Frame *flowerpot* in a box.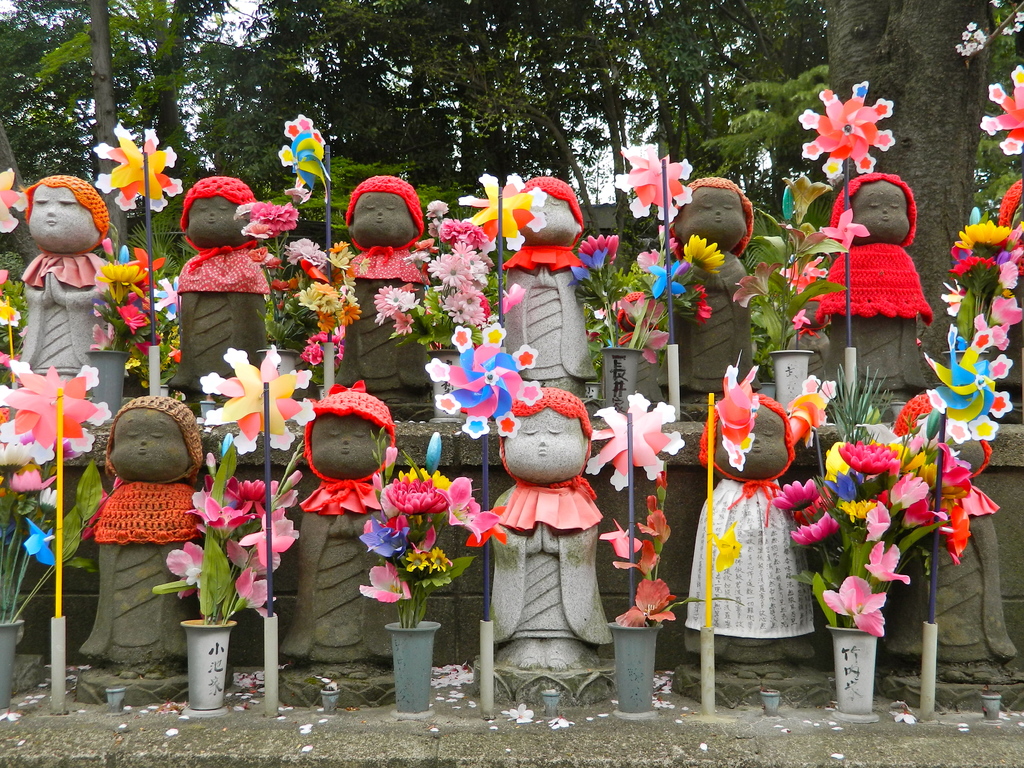
Rect(373, 620, 448, 707).
